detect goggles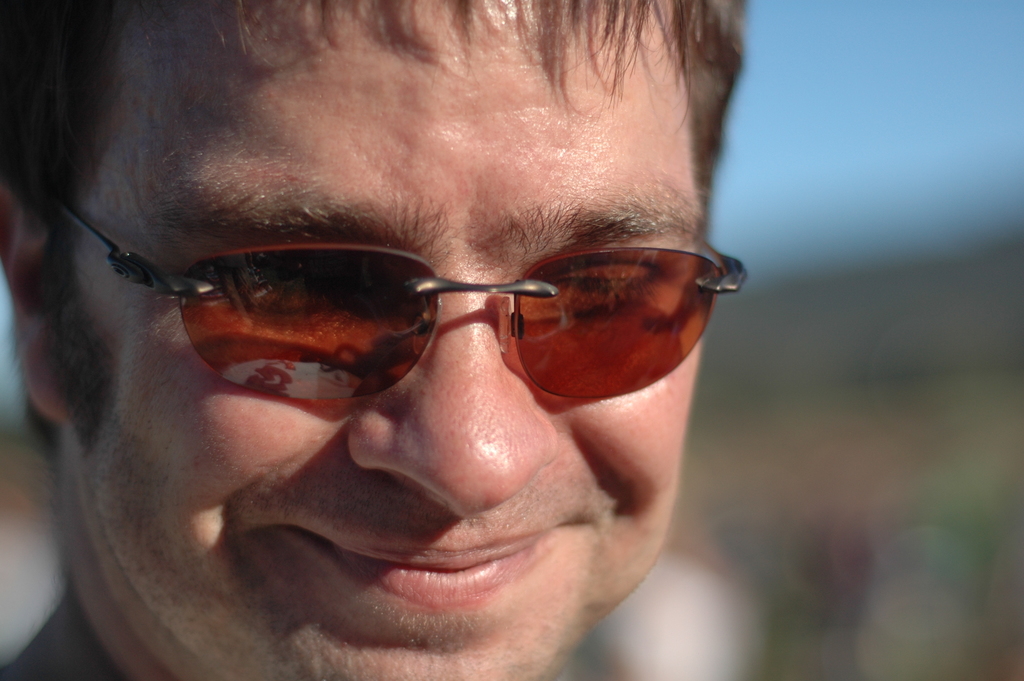
32,203,752,399
